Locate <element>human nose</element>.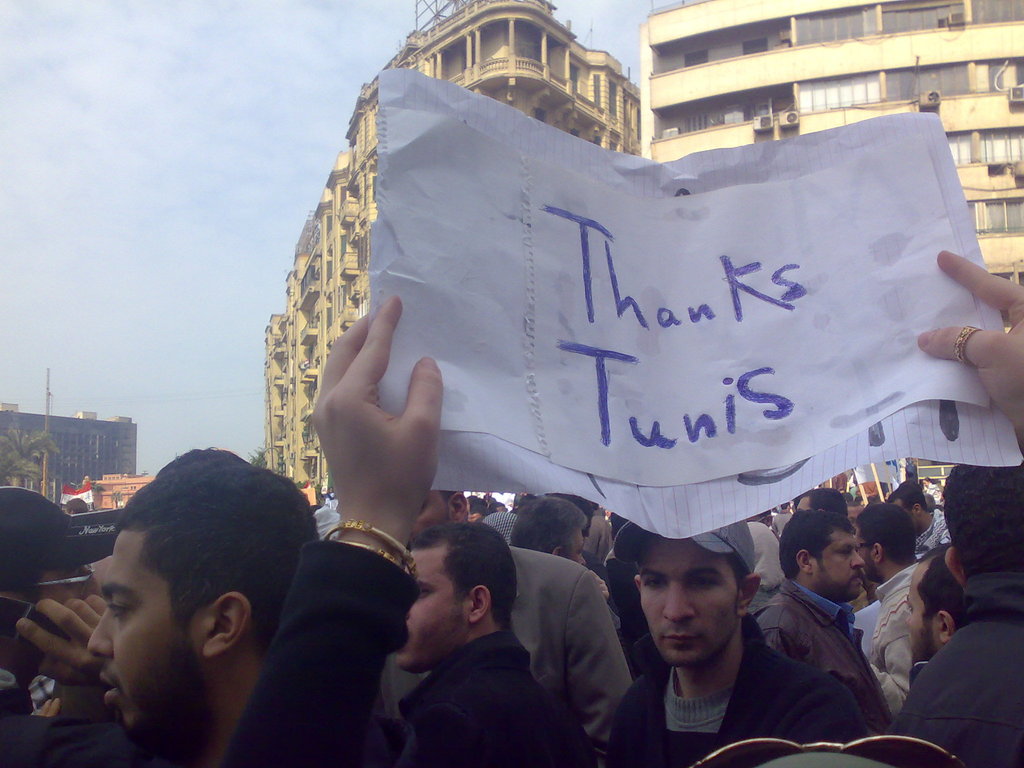
Bounding box: <bbox>849, 550, 868, 570</bbox>.
